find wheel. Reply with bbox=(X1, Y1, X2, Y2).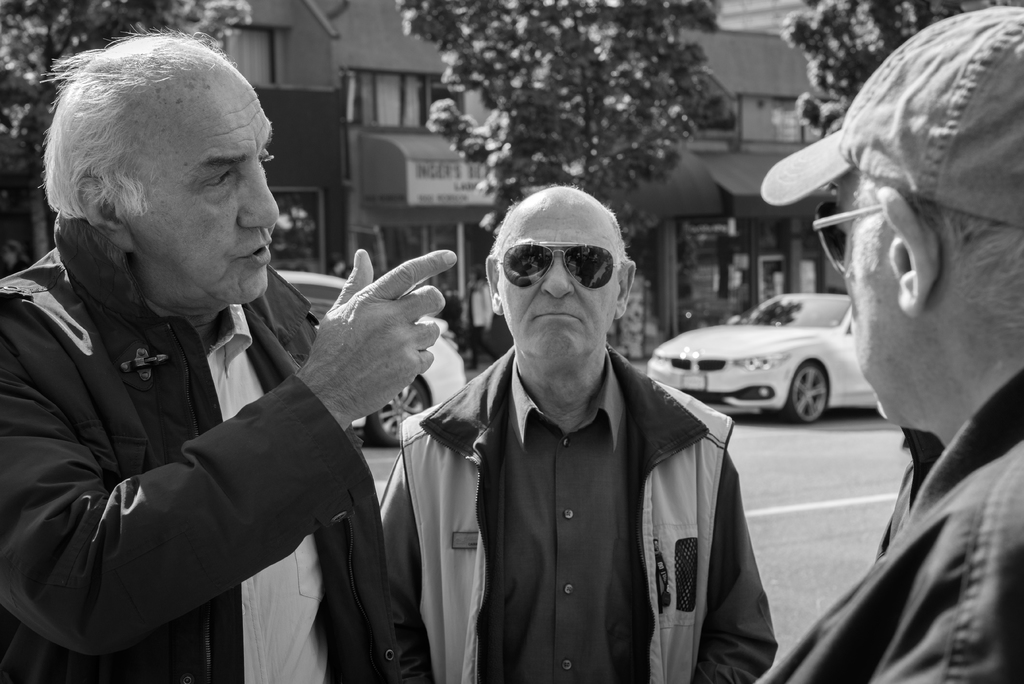
bbox=(778, 358, 831, 423).
